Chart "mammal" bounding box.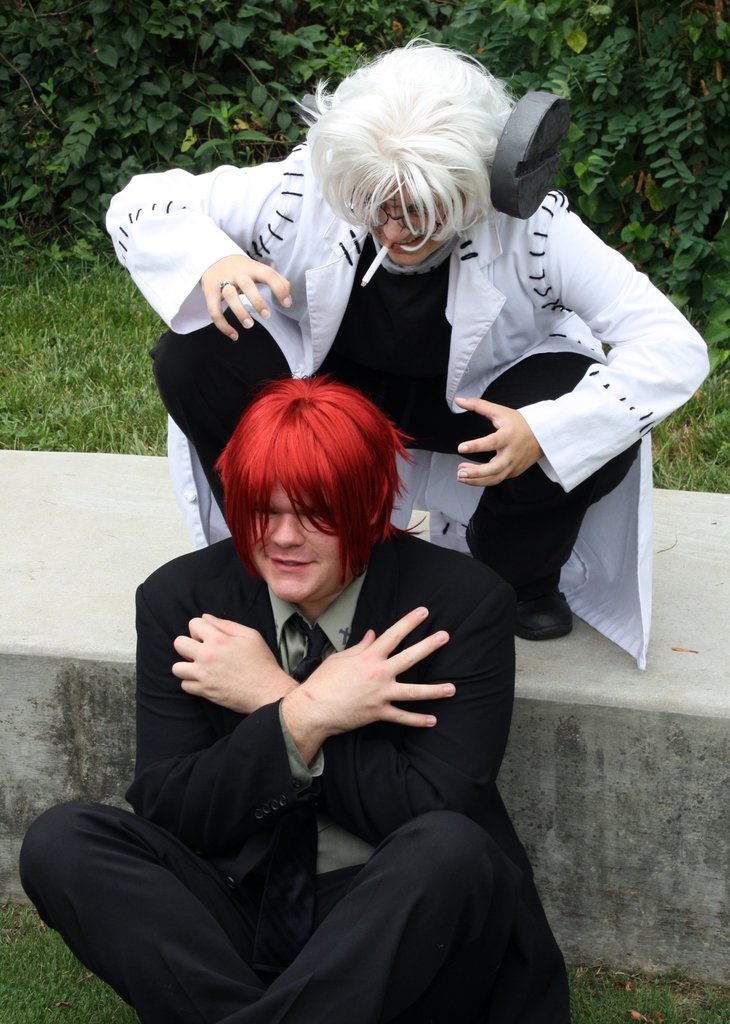
Charted: (x1=15, y1=372, x2=569, y2=1023).
